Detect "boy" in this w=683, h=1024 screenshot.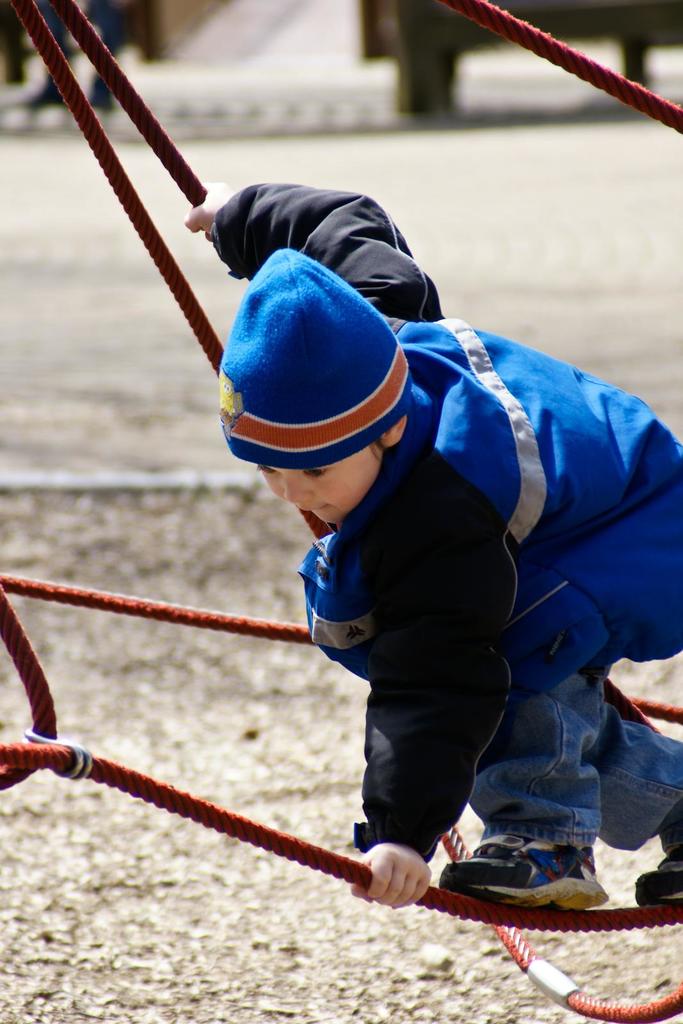
Detection: 184/179/682/906.
